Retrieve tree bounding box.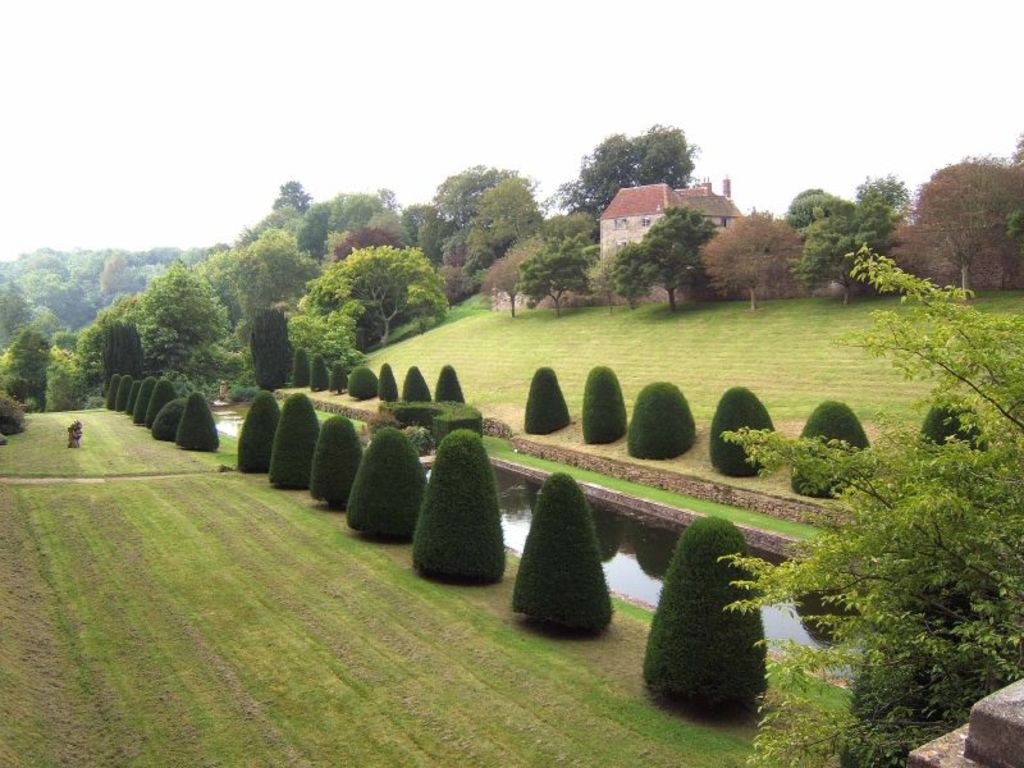
Bounding box: rect(801, 201, 901, 310).
